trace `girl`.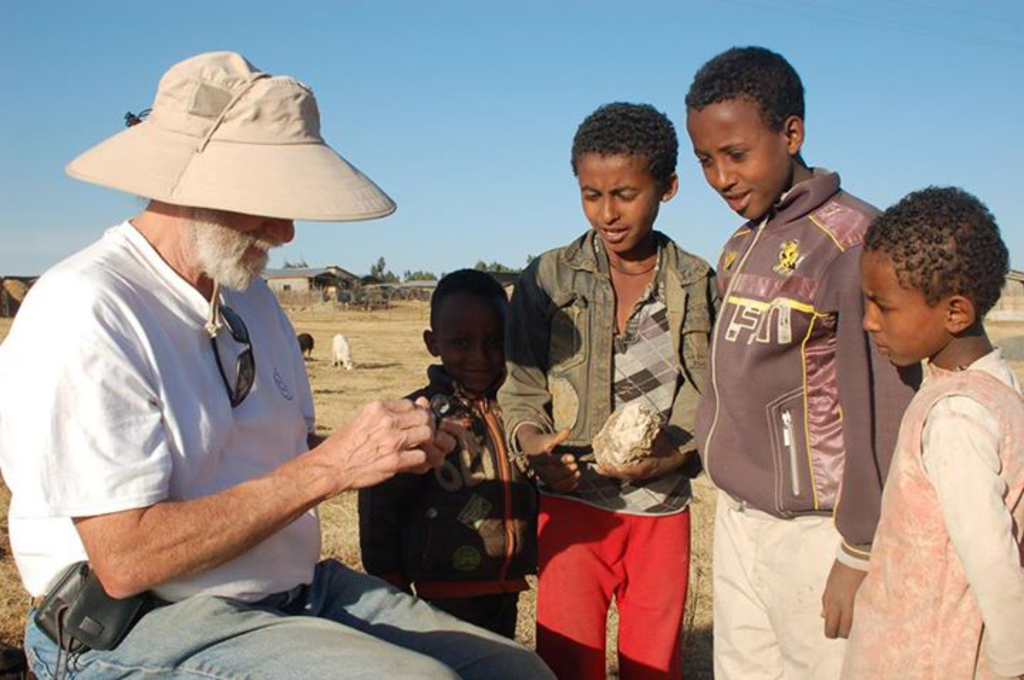
Traced to select_region(841, 185, 1023, 679).
